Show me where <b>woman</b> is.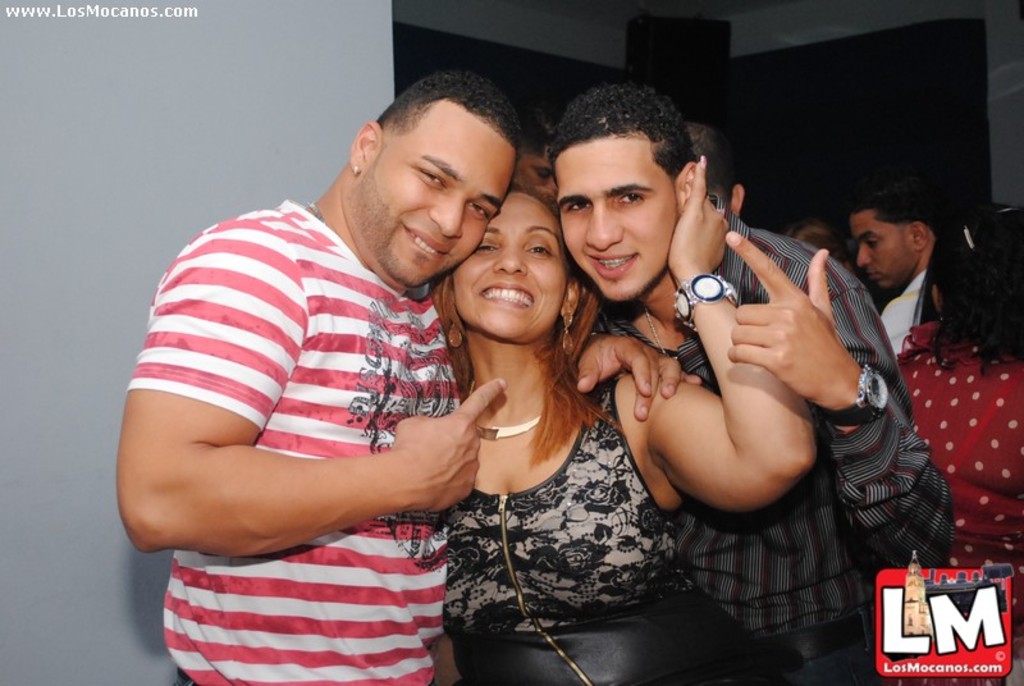
<b>woman</b> is at bbox=[430, 146, 820, 685].
